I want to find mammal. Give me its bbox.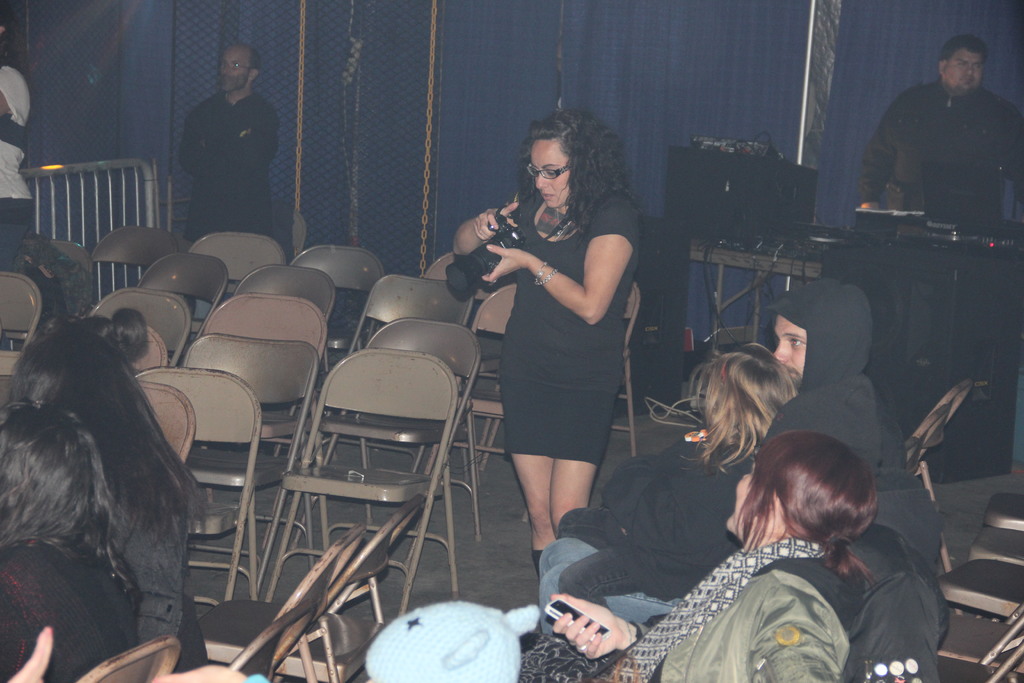
521:431:878:682.
